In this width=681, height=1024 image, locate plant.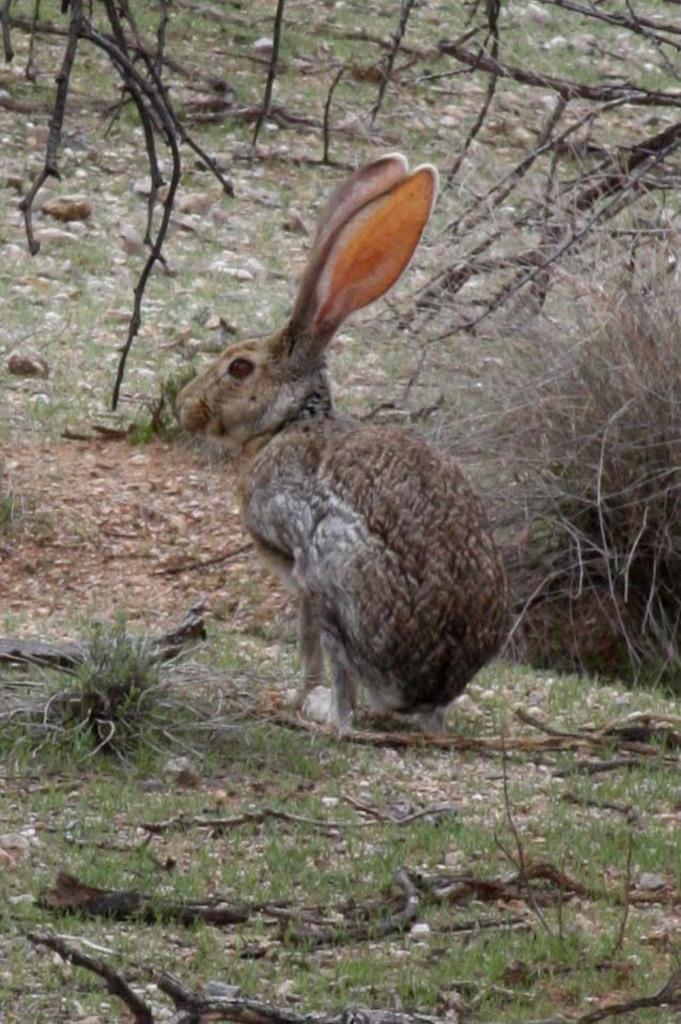
Bounding box: x1=506, y1=276, x2=680, y2=688.
